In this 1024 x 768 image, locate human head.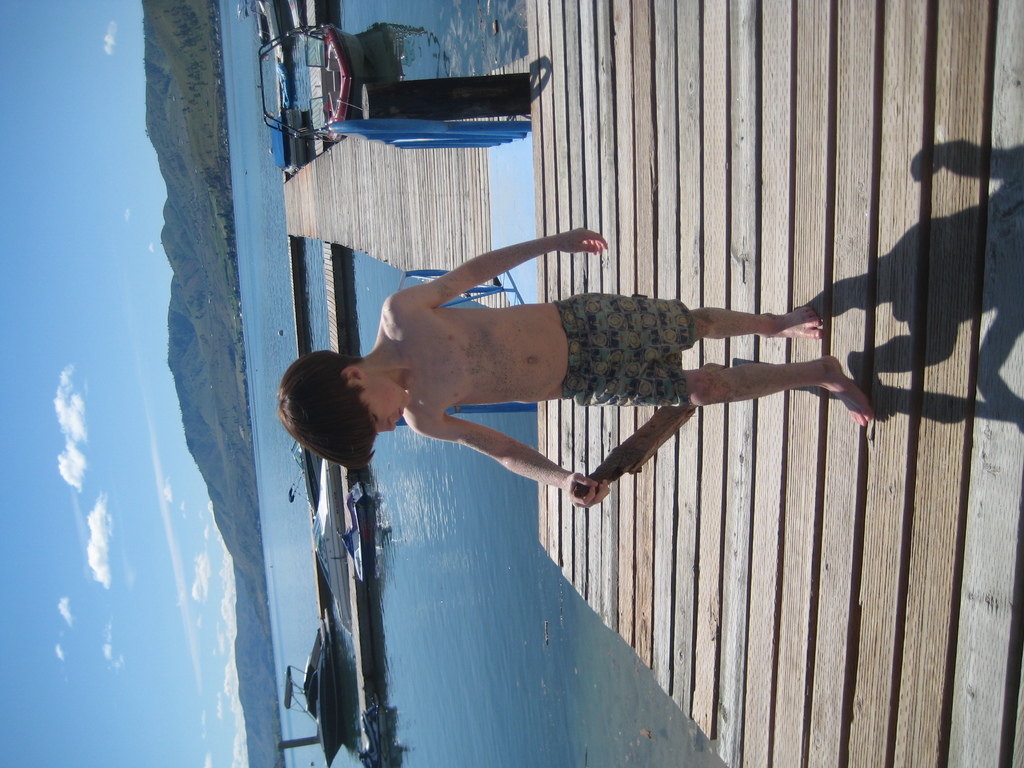
Bounding box: l=274, t=346, r=404, b=472.
